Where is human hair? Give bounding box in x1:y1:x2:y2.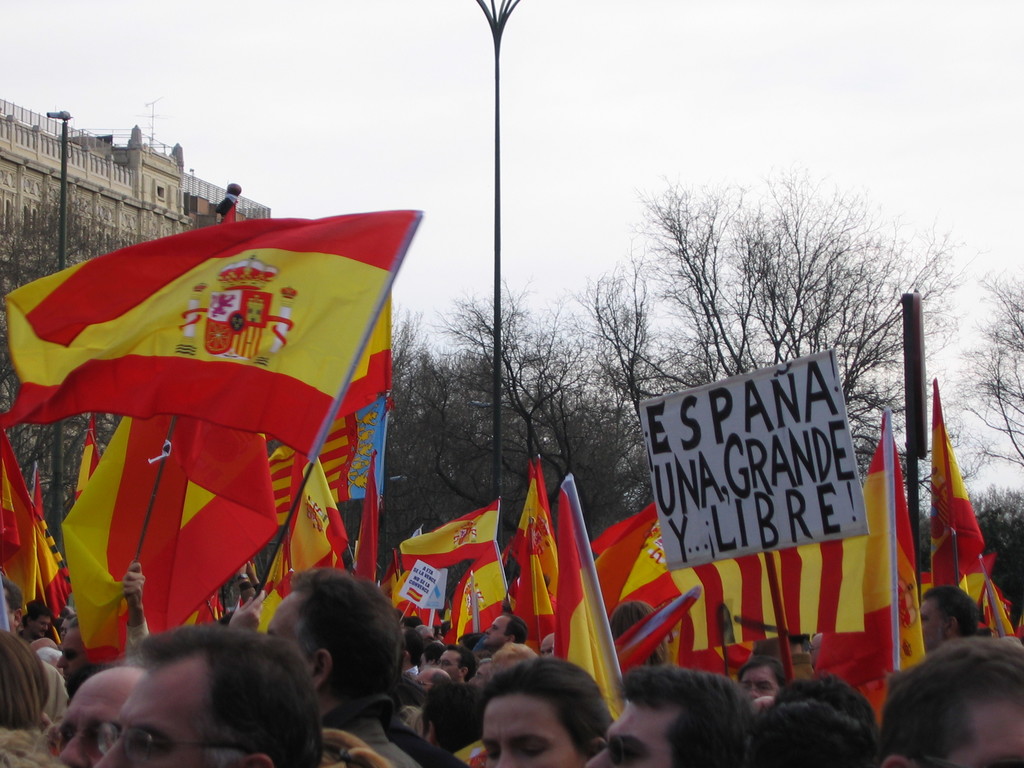
924:584:978:639.
